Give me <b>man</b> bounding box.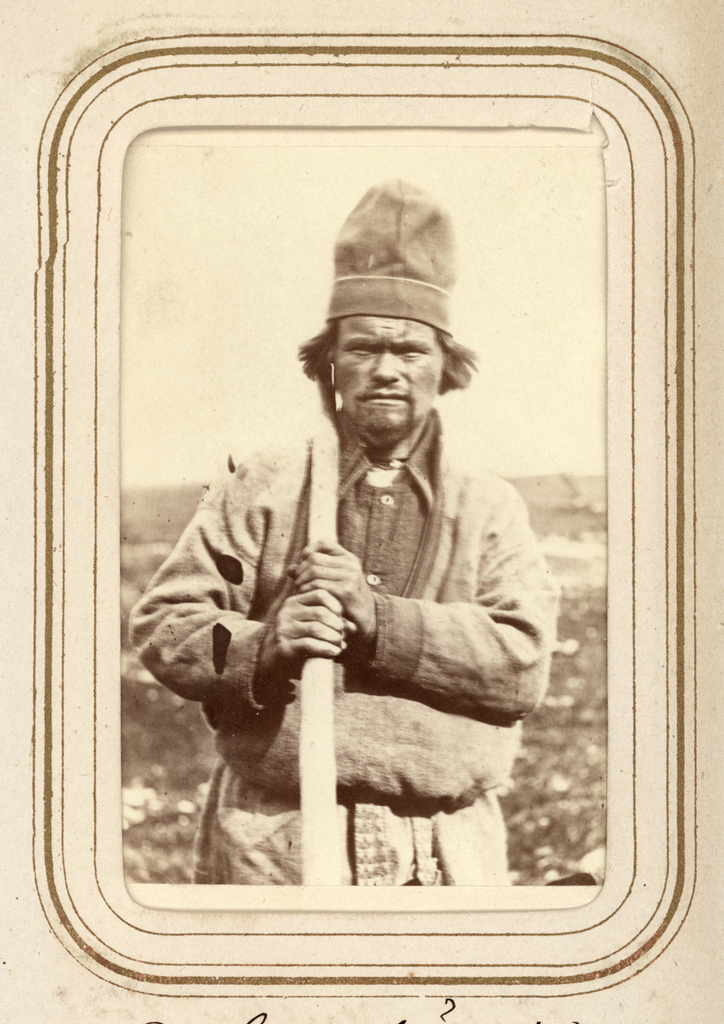
(133,211,559,878).
